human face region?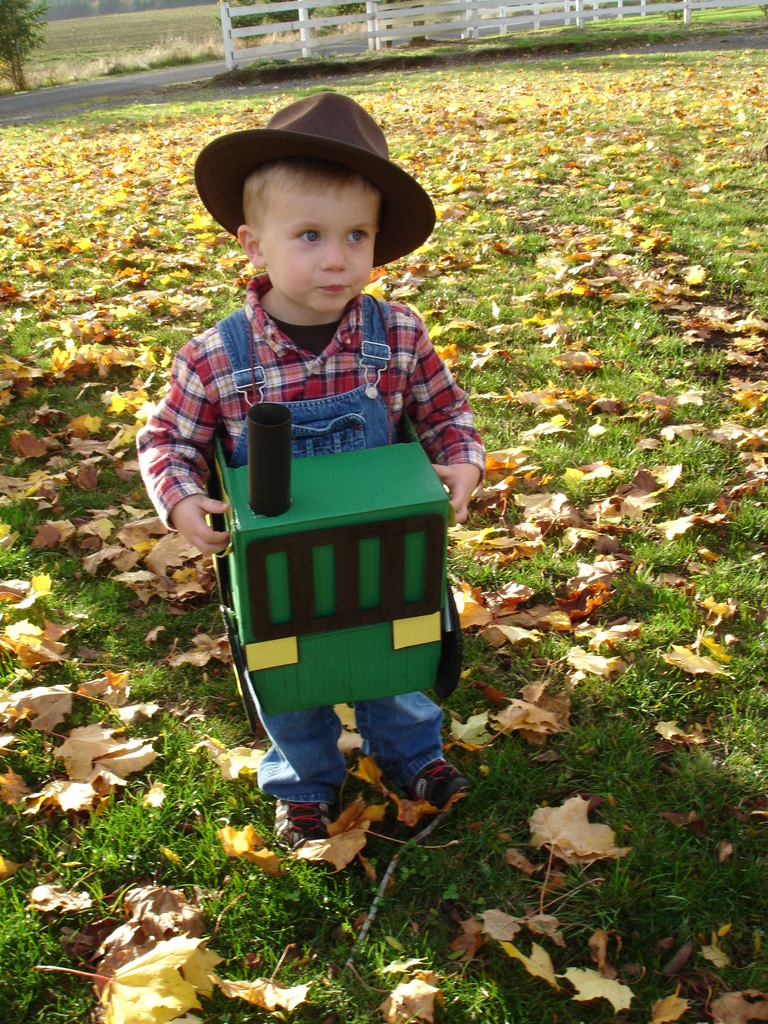
bbox(262, 176, 380, 314)
